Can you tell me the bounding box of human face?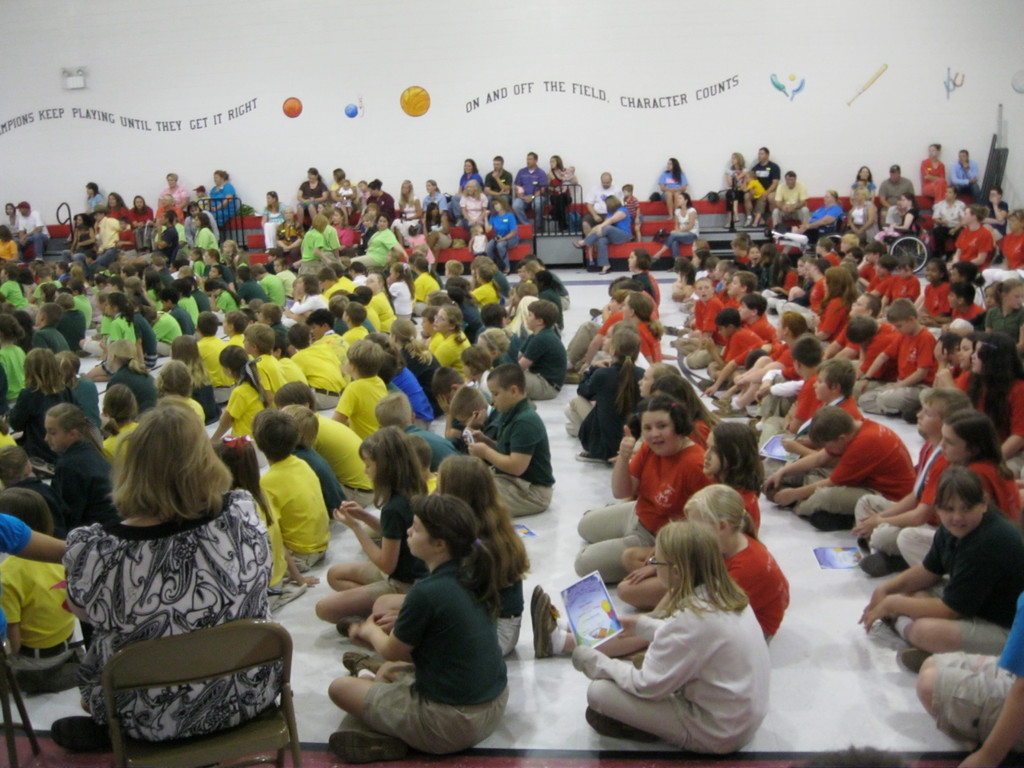
left=20, top=206, right=28, bottom=217.
